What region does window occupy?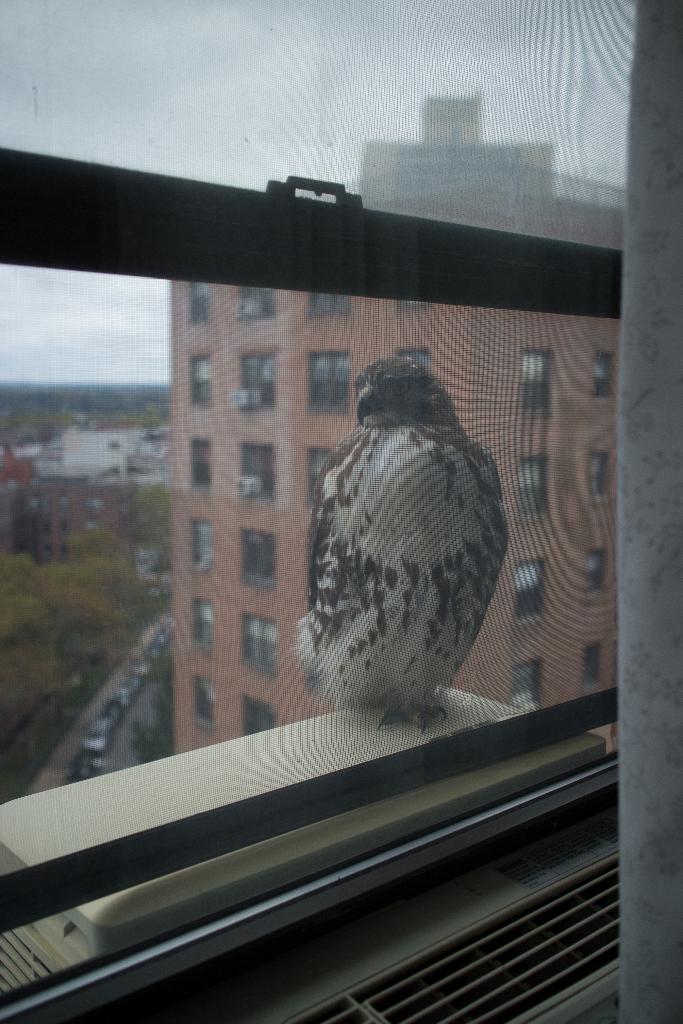
pyautogui.locateOnScreen(311, 286, 347, 314).
